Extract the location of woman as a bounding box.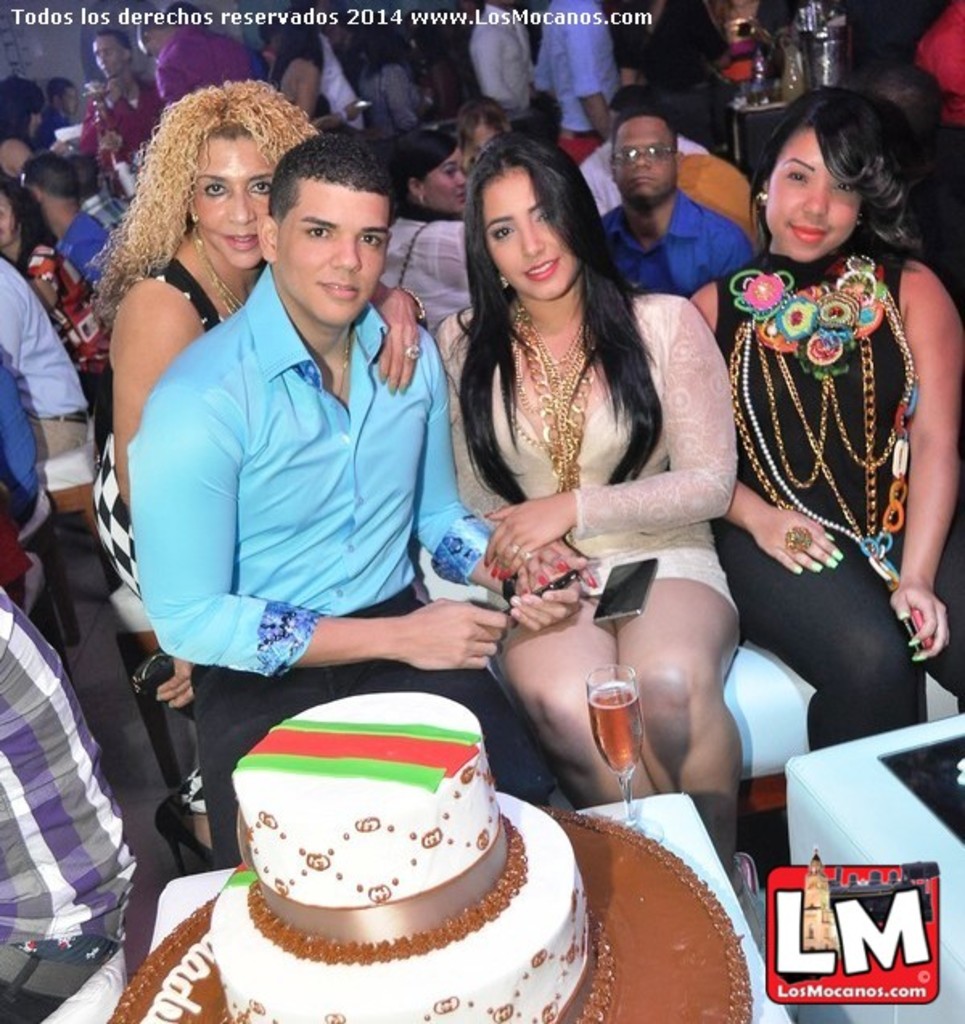
(left=0, top=76, right=45, bottom=180).
